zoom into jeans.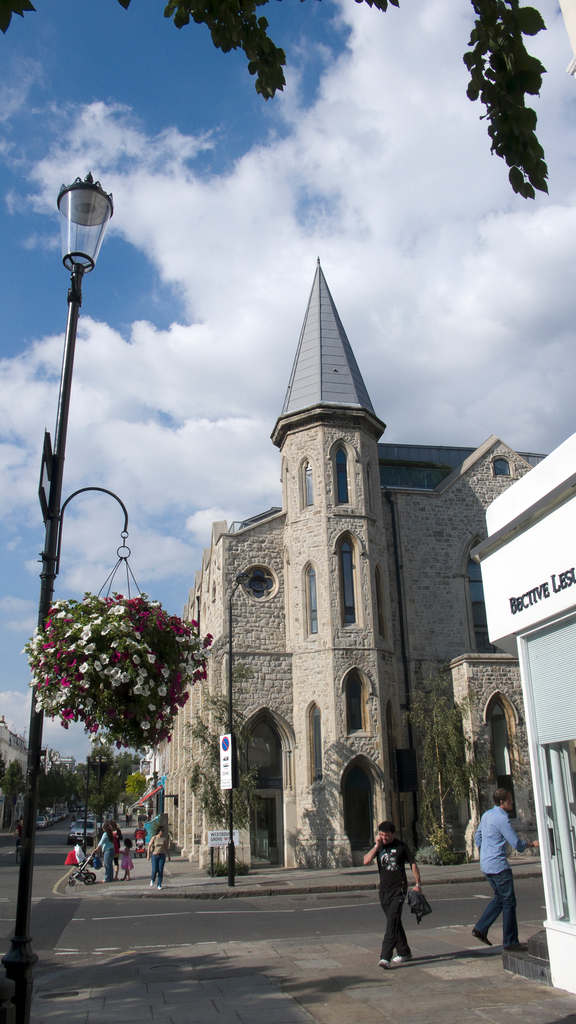
Zoom target: 101,853,115,876.
